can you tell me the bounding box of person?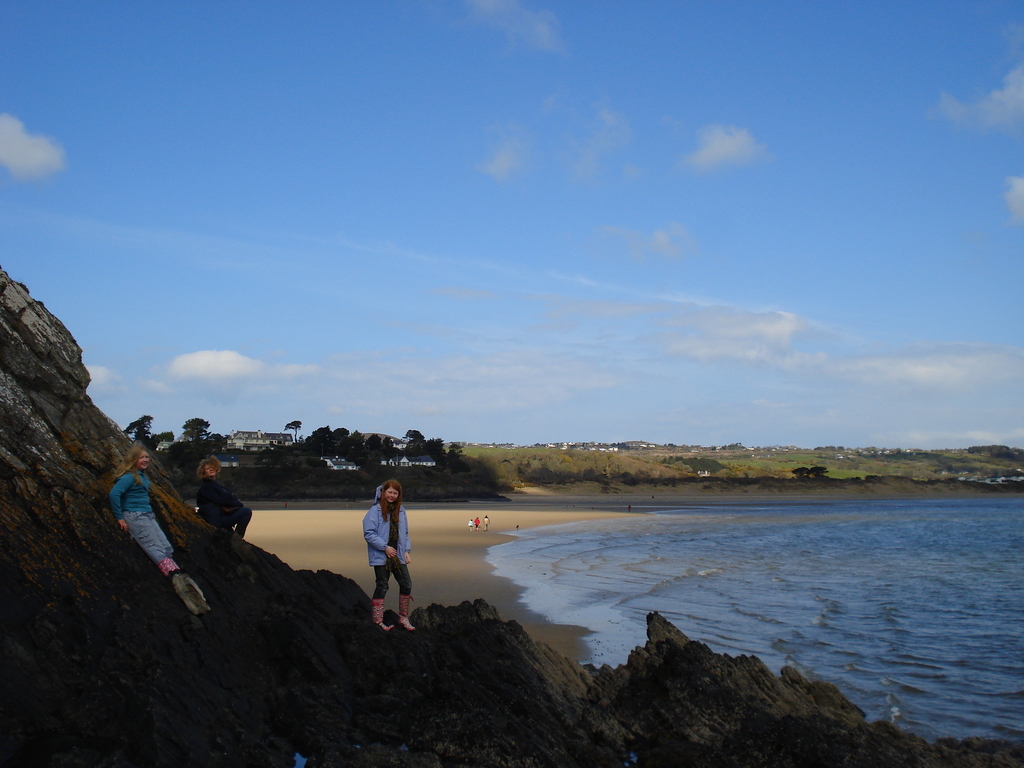
(left=191, top=452, right=253, bottom=537).
